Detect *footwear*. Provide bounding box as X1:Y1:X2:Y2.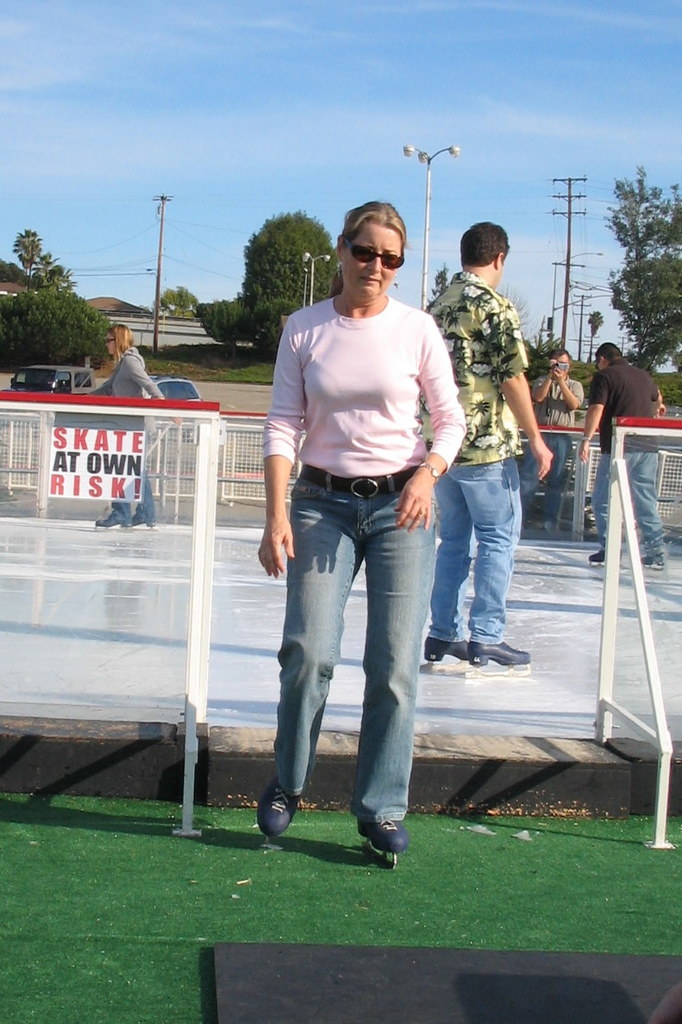
424:637:479:669.
